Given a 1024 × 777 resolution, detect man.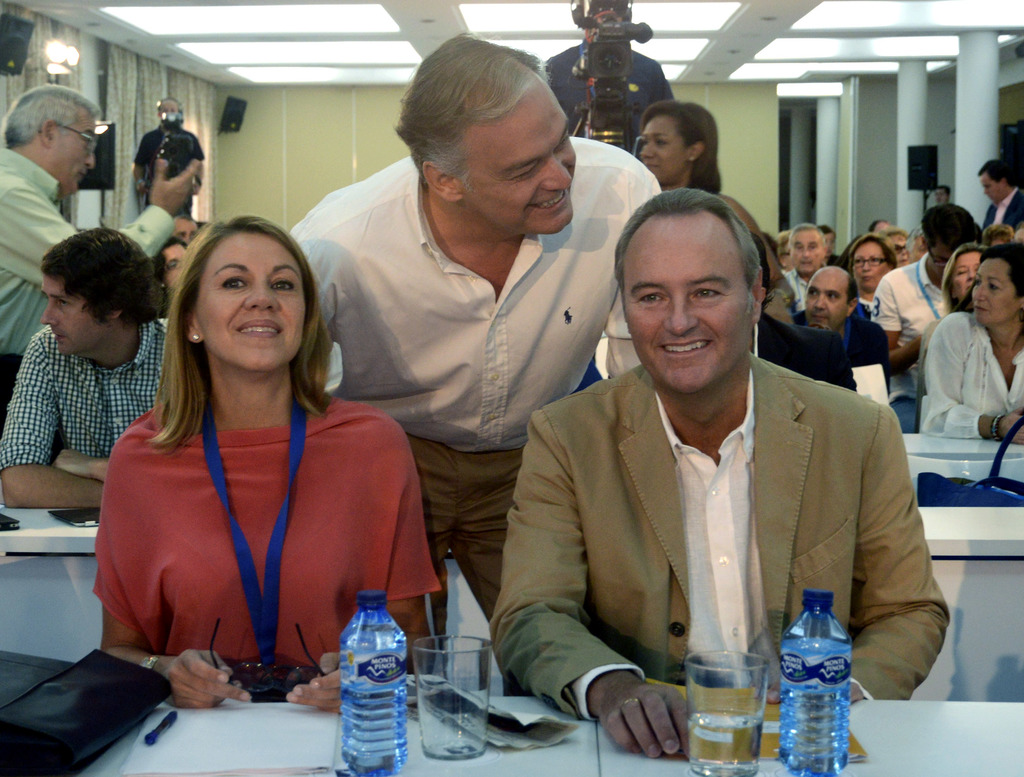
left=792, top=268, right=888, bottom=395.
